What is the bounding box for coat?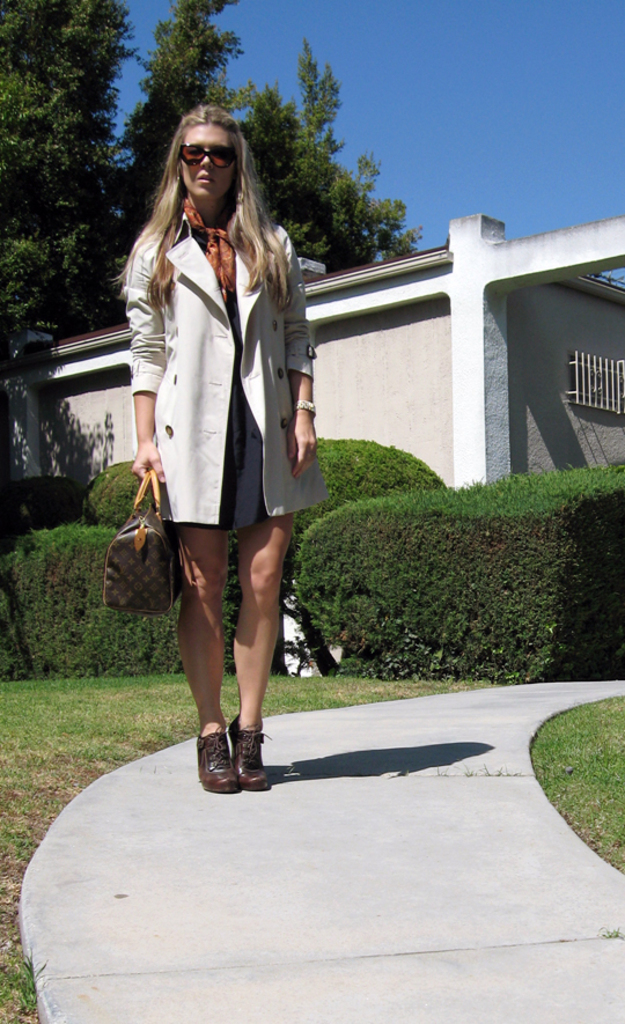
(124,149,310,568).
